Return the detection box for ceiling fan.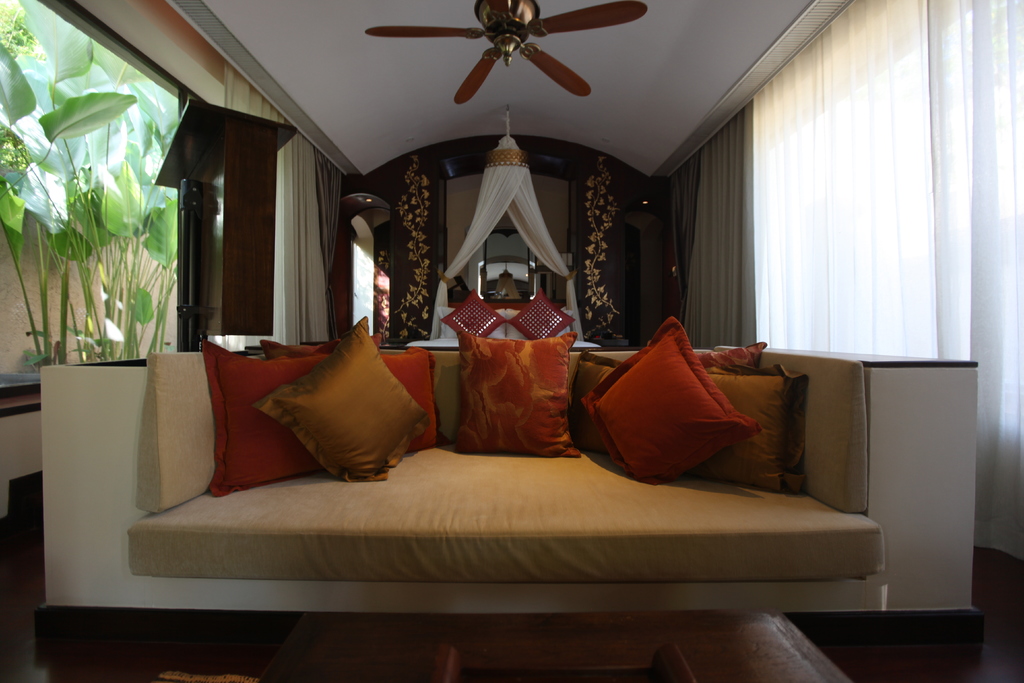
[x1=363, y1=0, x2=649, y2=103].
